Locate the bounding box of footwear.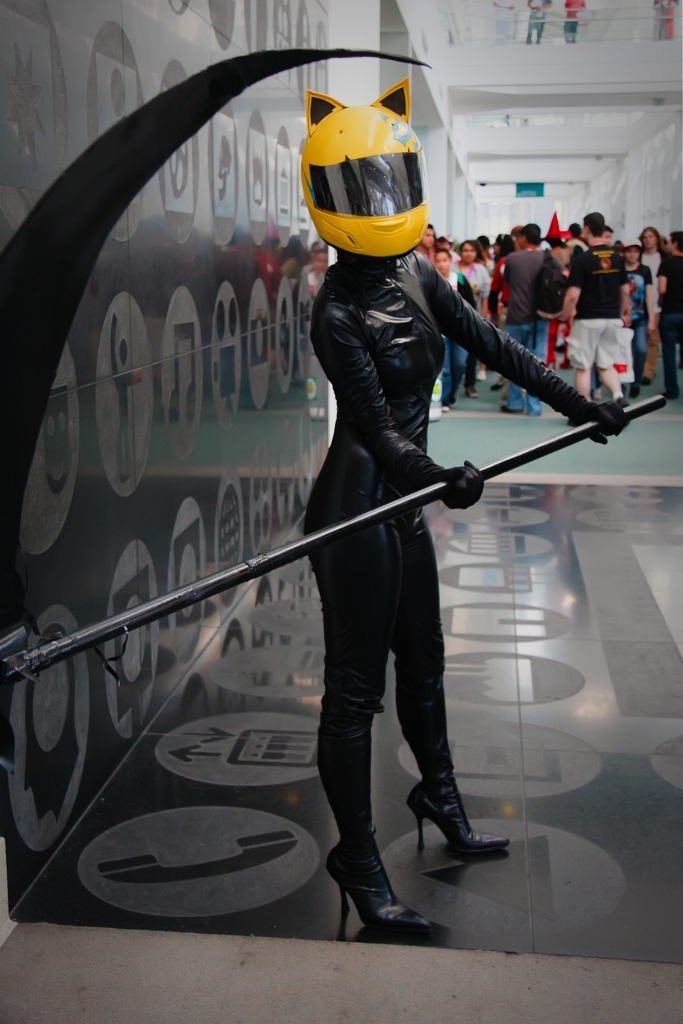
Bounding box: <region>407, 769, 514, 858</region>.
